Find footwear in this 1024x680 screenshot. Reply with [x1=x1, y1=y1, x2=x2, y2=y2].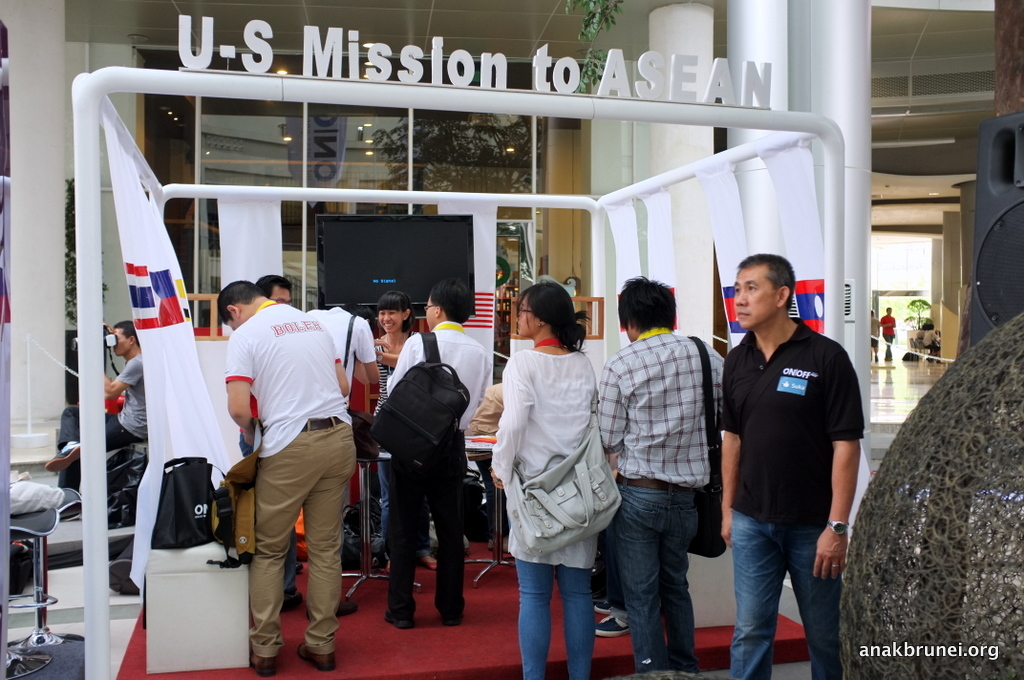
[x1=440, y1=598, x2=464, y2=627].
